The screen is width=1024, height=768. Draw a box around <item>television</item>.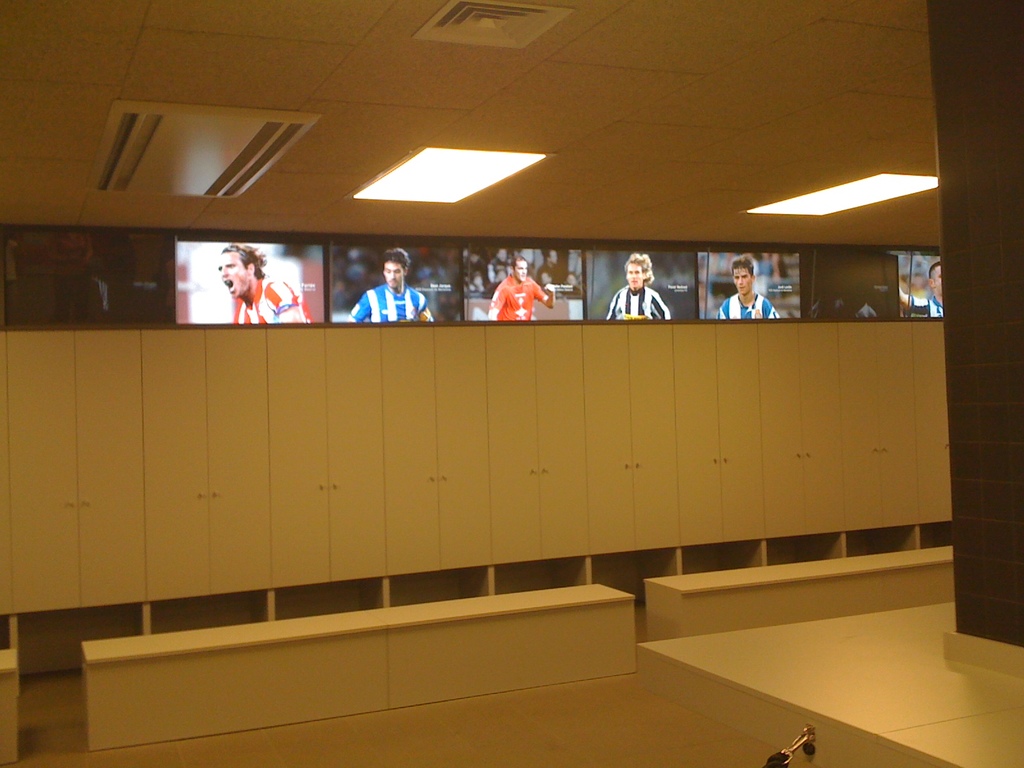
bbox(579, 247, 700, 331).
